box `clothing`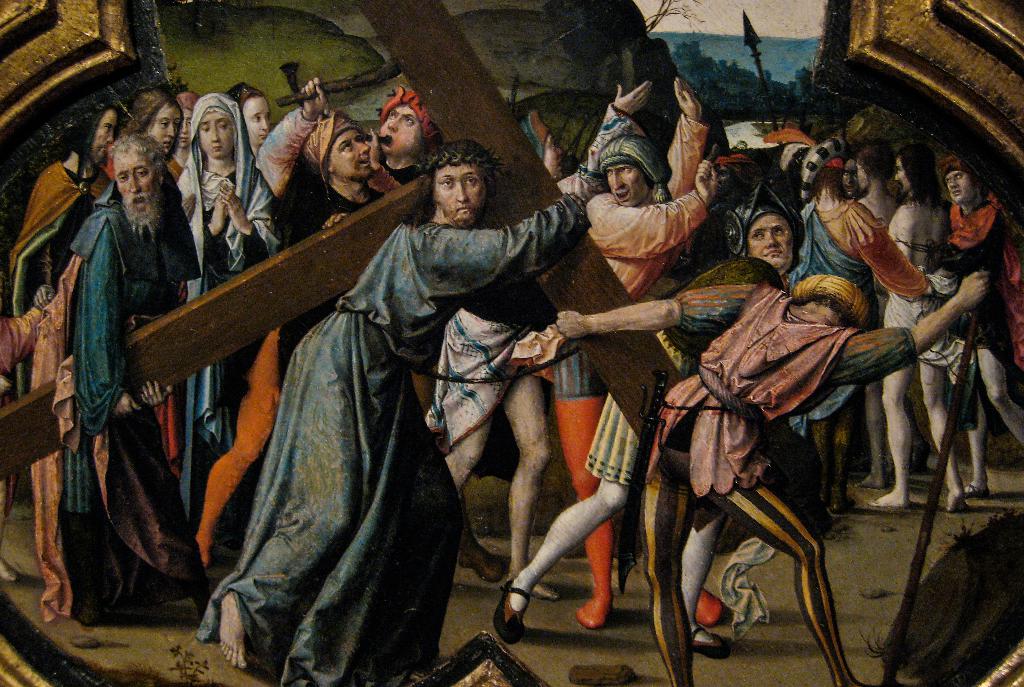
x1=192, y1=191, x2=593, y2=686
